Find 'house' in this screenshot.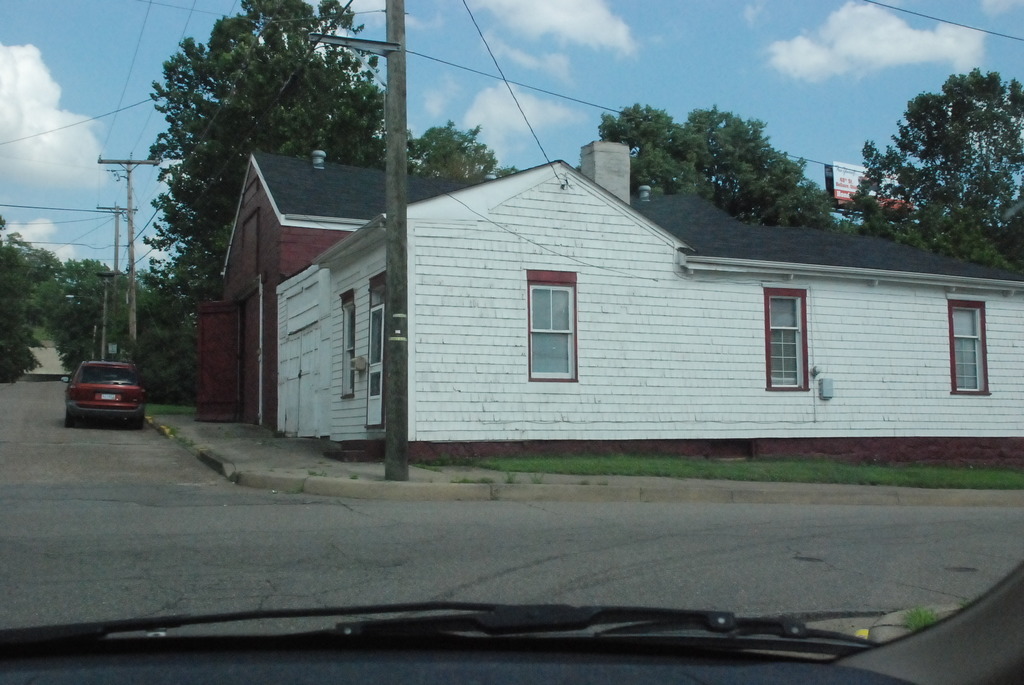
The bounding box for 'house' is 195, 150, 1023, 465.
